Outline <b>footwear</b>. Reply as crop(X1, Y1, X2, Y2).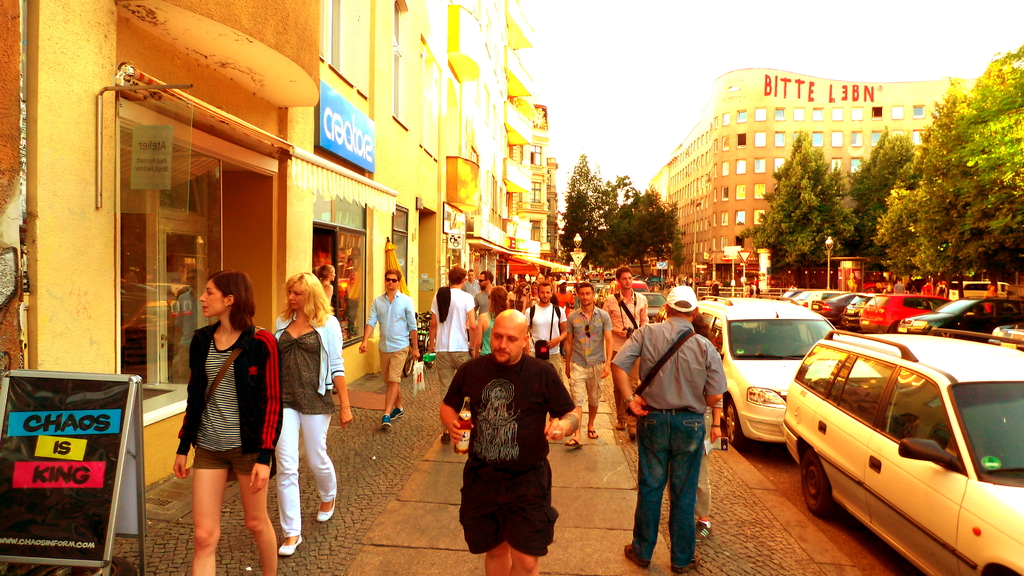
crop(622, 540, 651, 566).
